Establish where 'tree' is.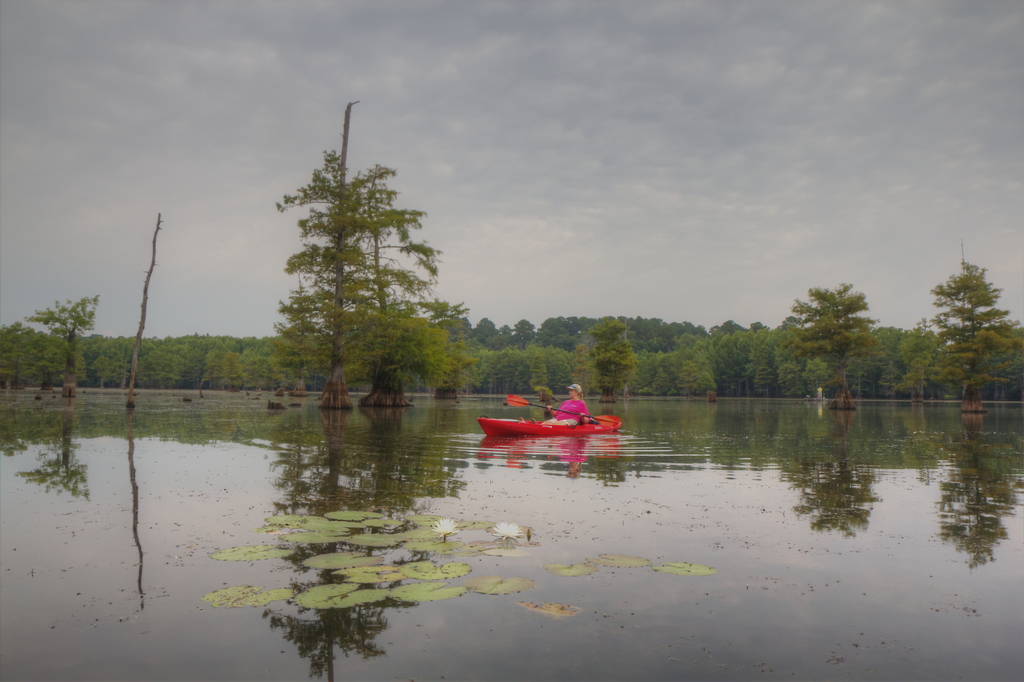
Established at left=131, top=211, right=168, bottom=414.
